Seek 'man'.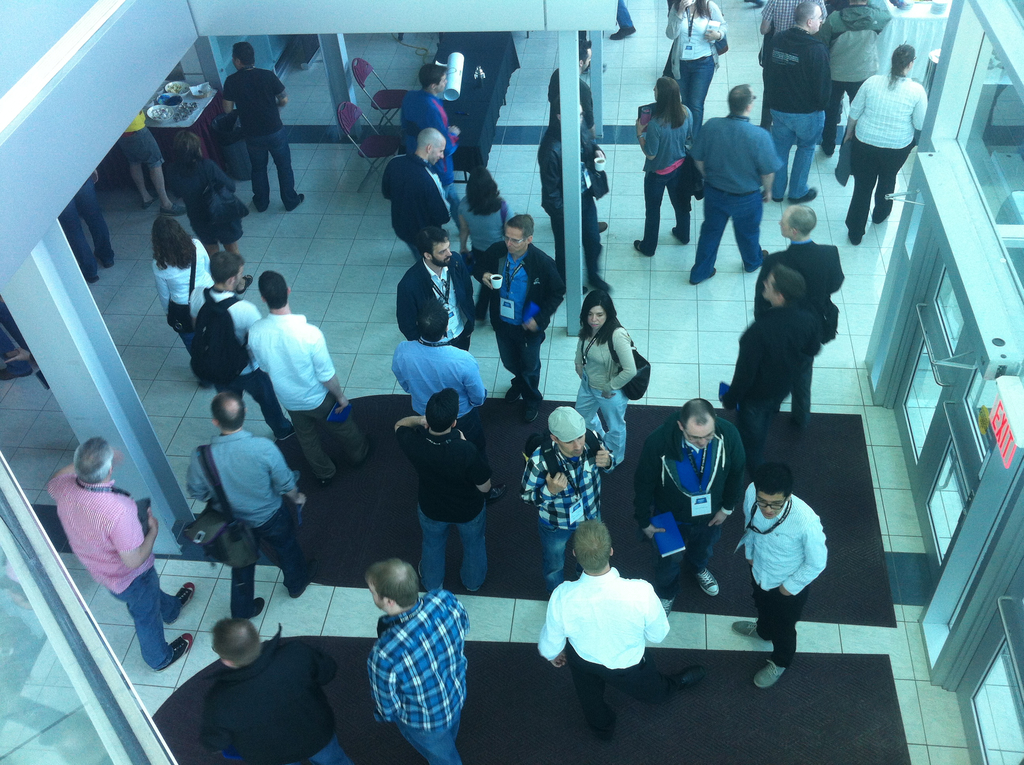
box(246, 269, 360, 486).
